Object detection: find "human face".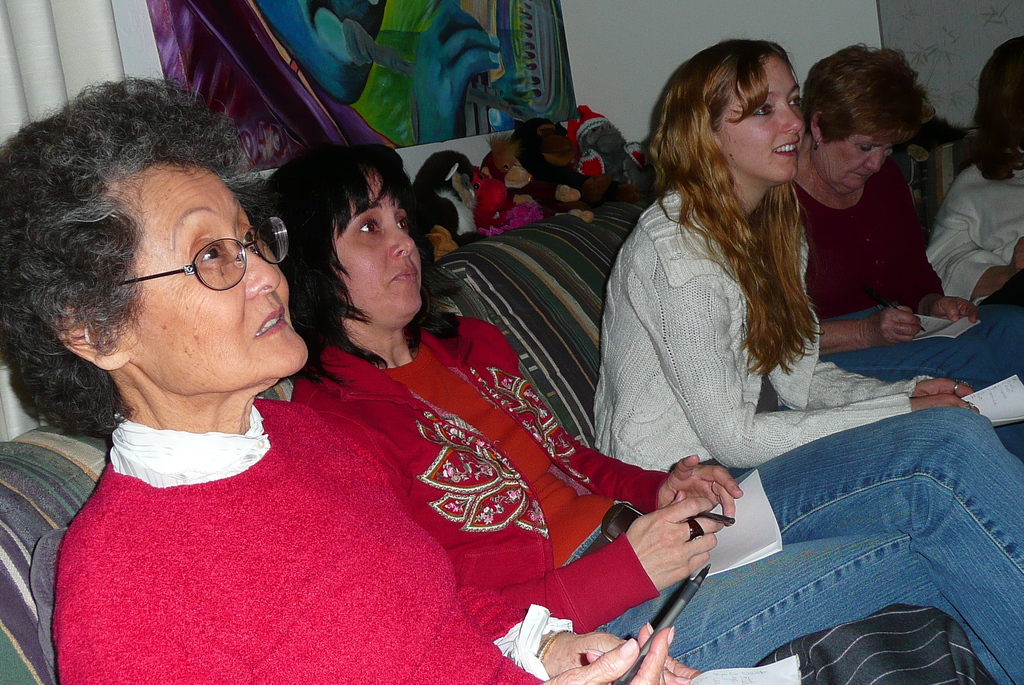
locate(334, 168, 420, 318).
